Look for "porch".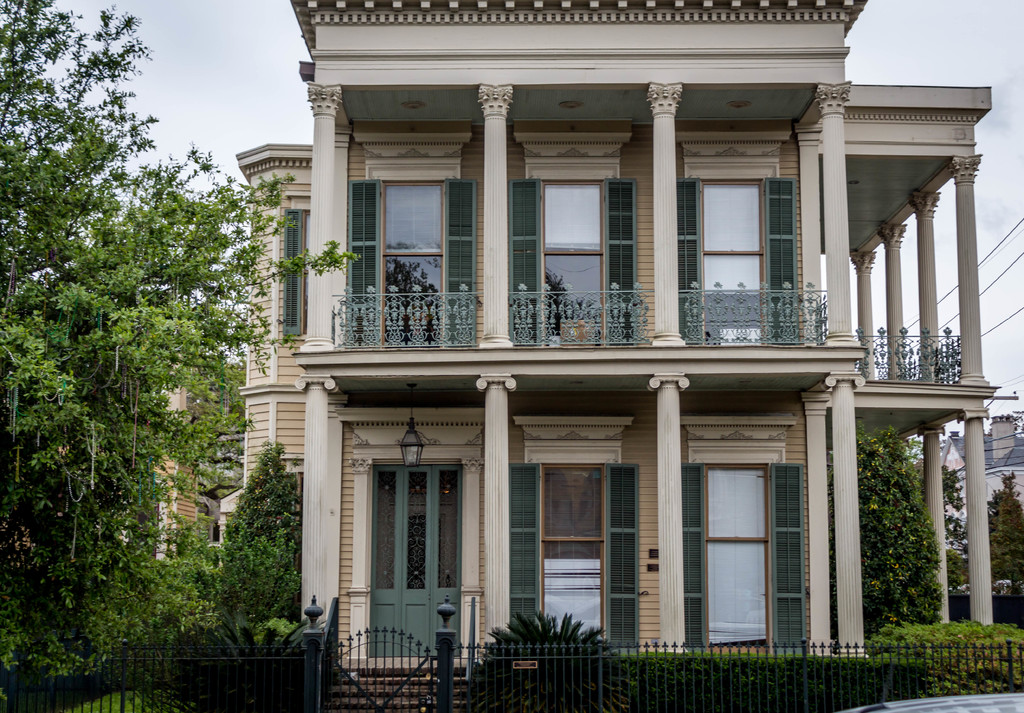
Found: {"left": 852, "top": 330, "right": 965, "bottom": 390}.
